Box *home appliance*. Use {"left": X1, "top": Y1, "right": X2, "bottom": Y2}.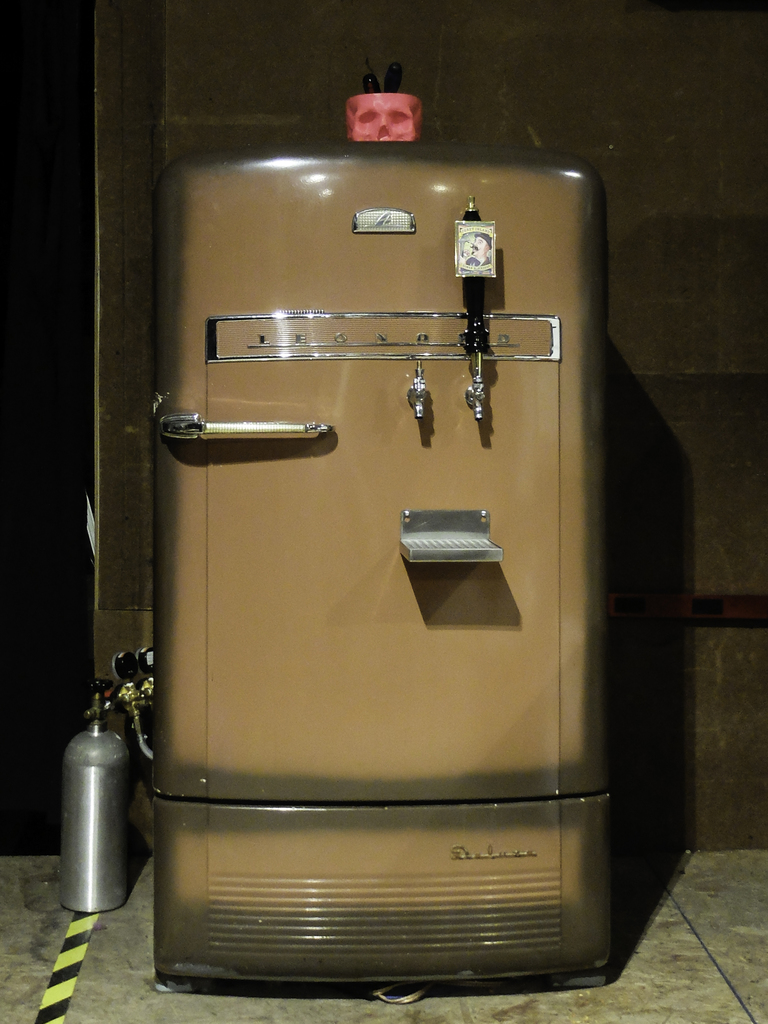
{"left": 152, "top": 136, "right": 607, "bottom": 997}.
